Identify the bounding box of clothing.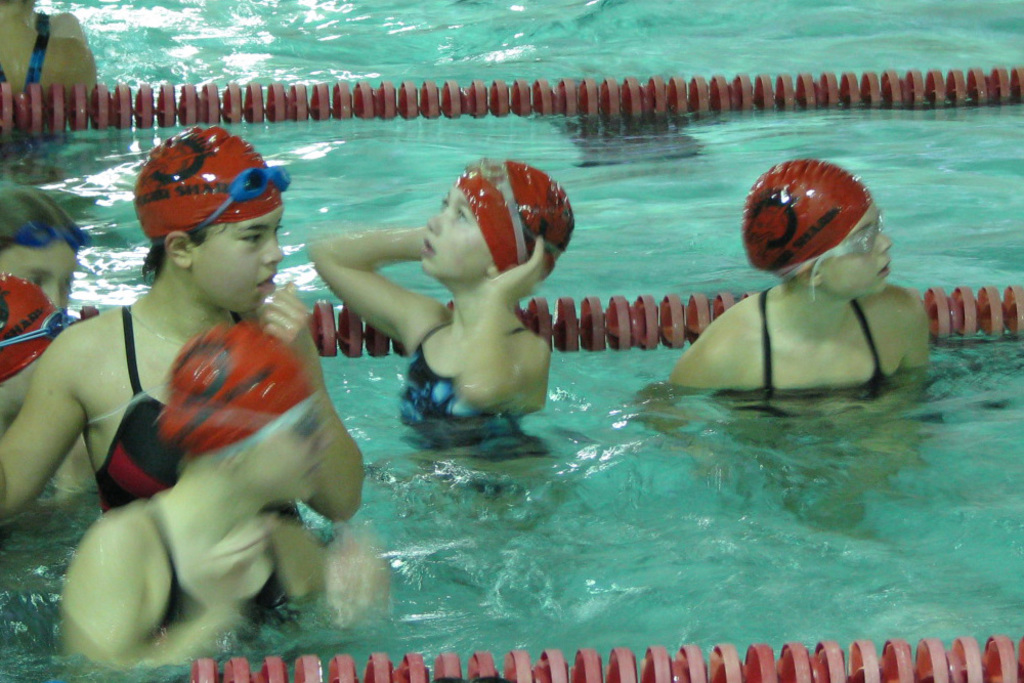
(395,311,528,451).
